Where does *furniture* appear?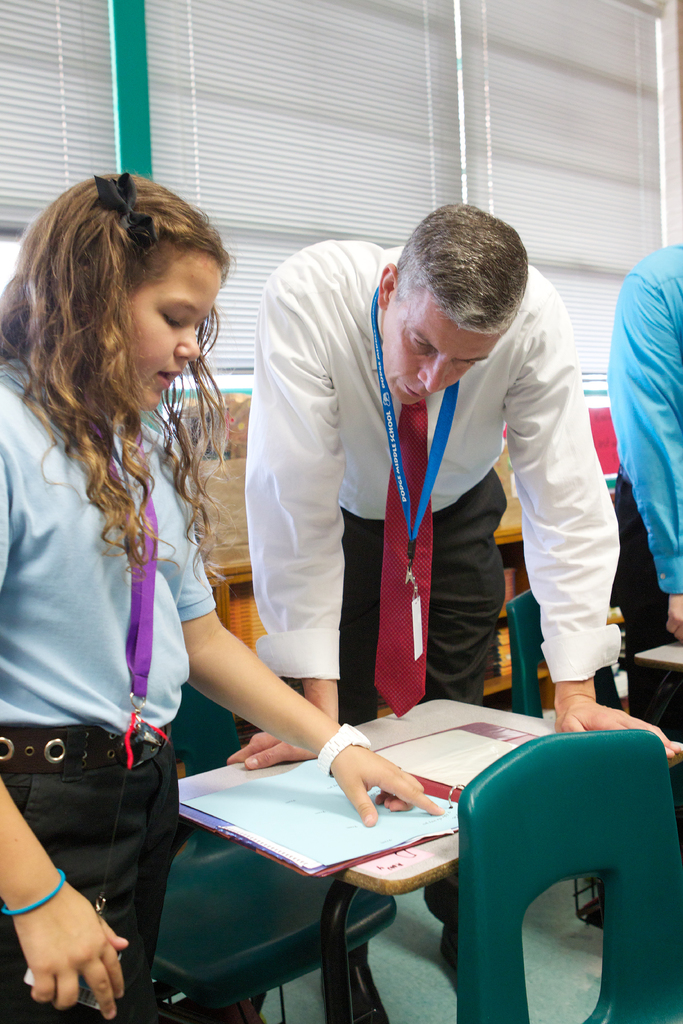
Appears at (206, 456, 522, 704).
